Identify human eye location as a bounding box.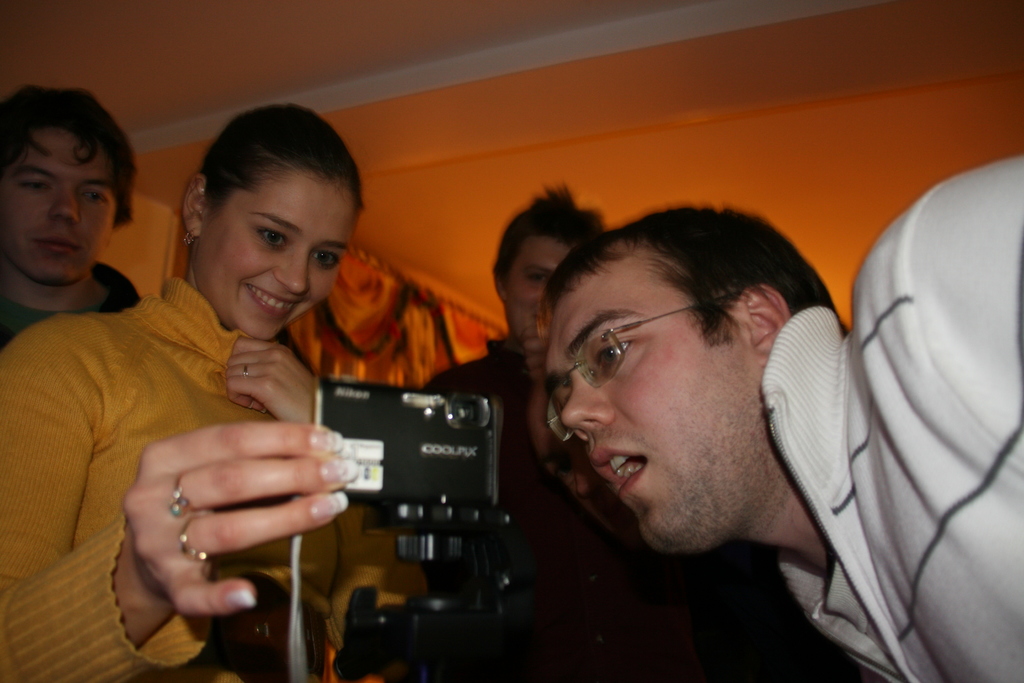
detection(598, 336, 636, 373).
